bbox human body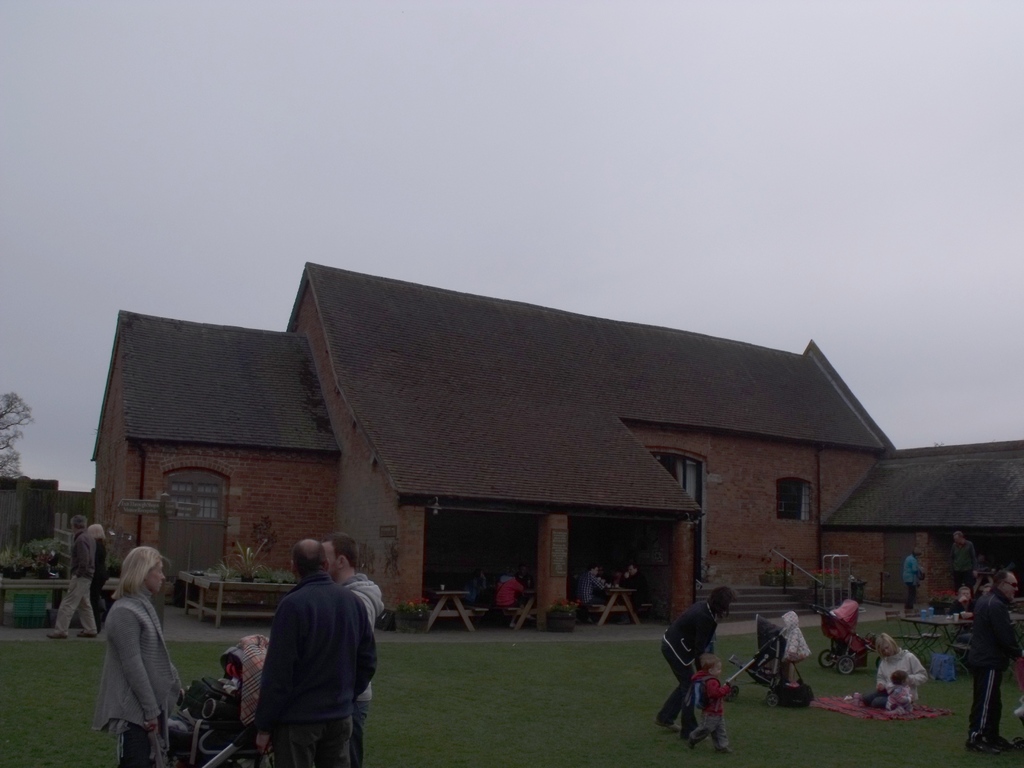
x1=898 y1=548 x2=921 y2=619
